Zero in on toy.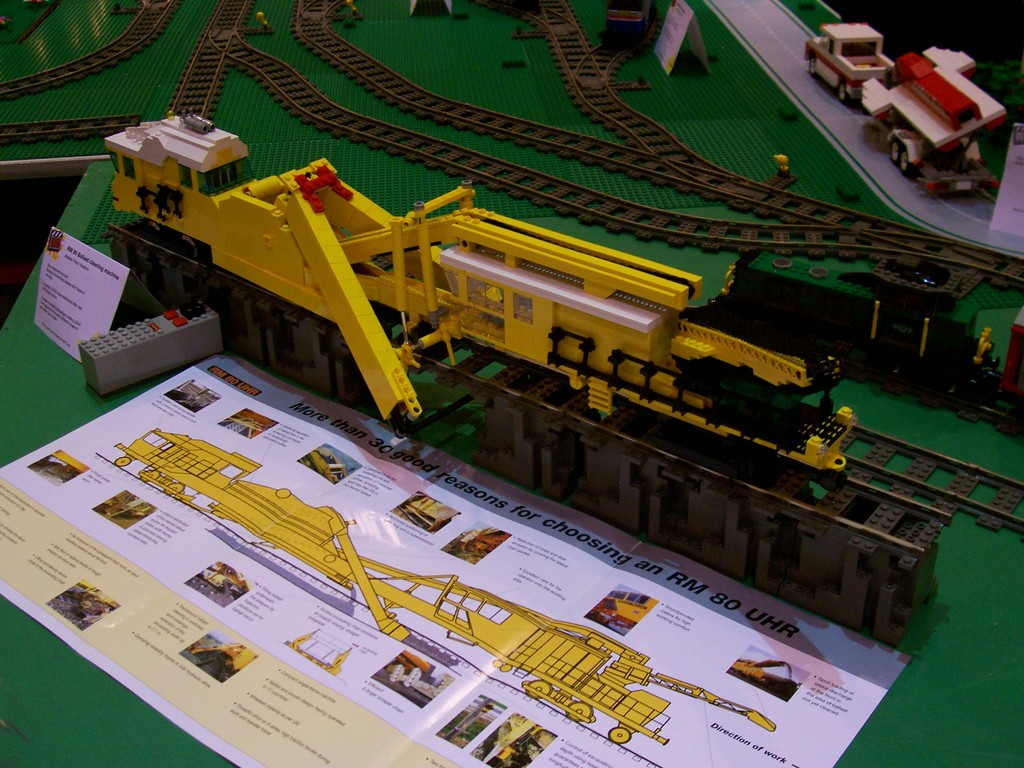
Zeroed in: [x1=303, y1=447, x2=348, y2=483].
